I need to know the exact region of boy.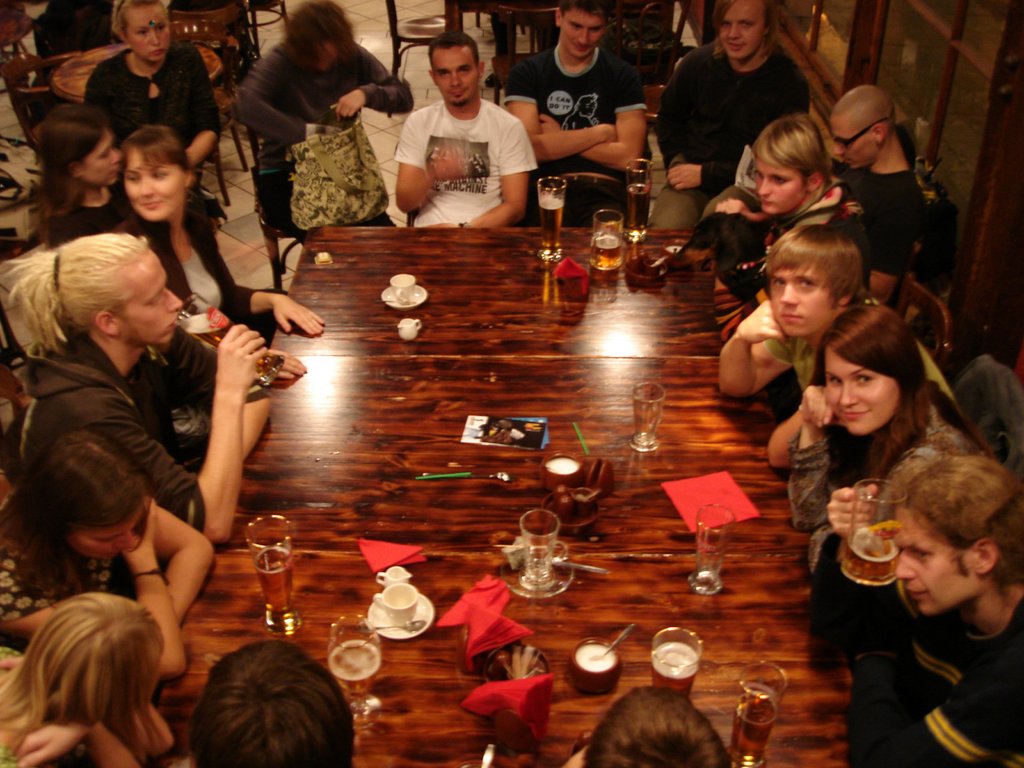
Region: 717, 216, 961, 408.
